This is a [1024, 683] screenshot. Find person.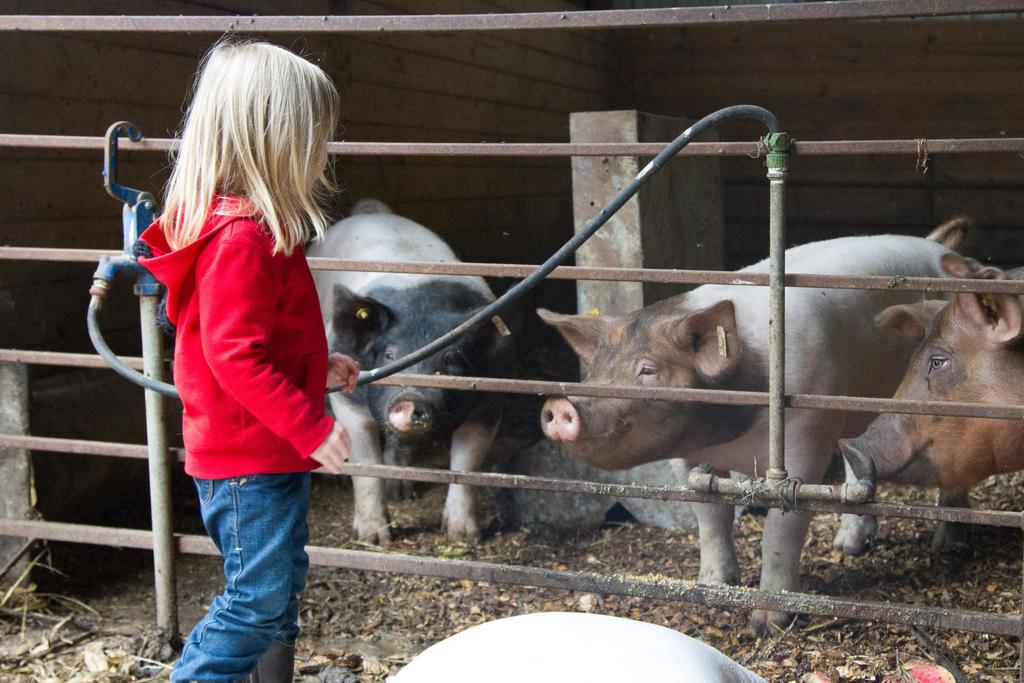
Bounding box: 109:24:354:682.
